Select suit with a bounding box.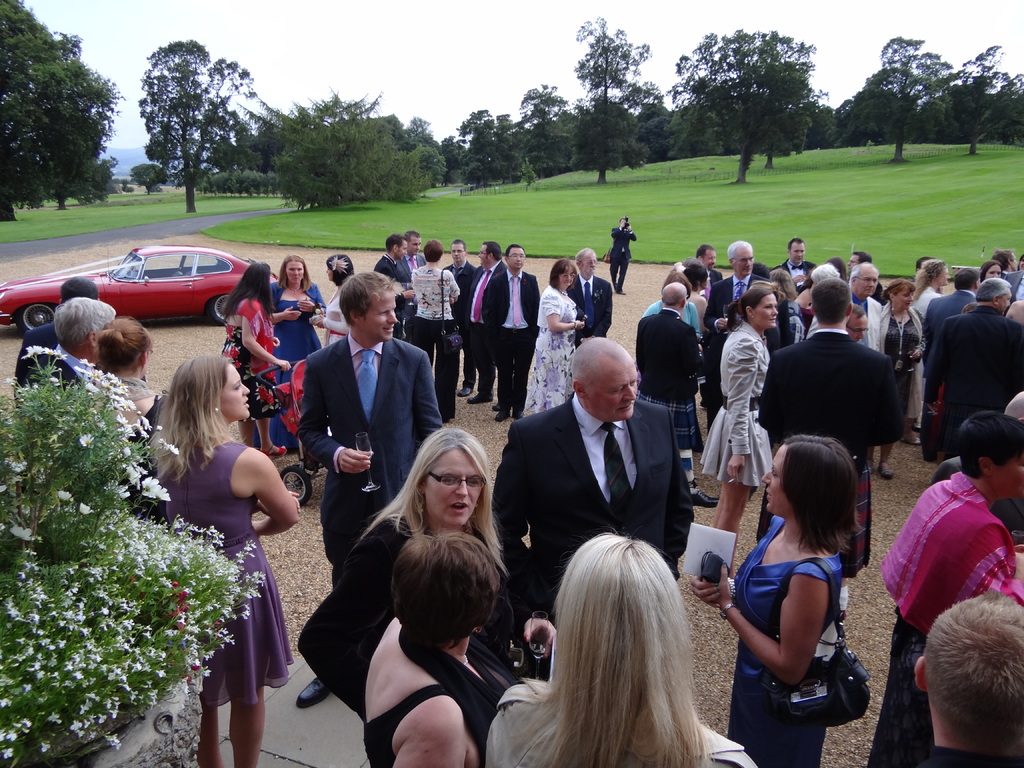
x1=753, y1=325, x2=908, y2=474.
